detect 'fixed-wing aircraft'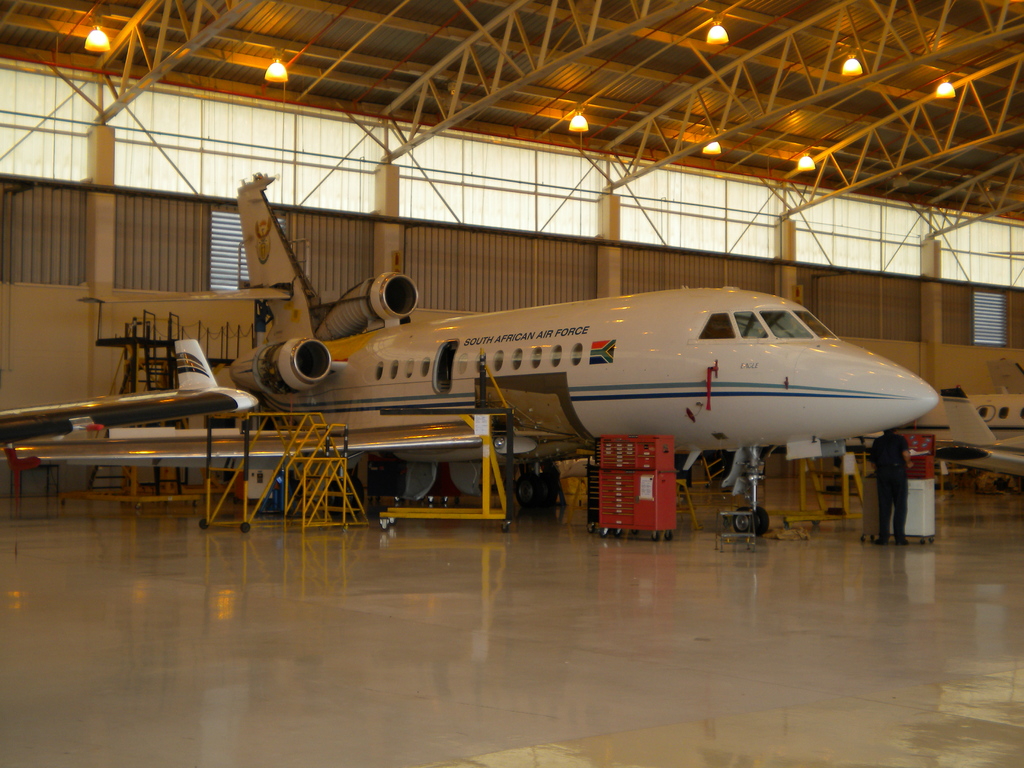
(824, 360, 1023, 479)
